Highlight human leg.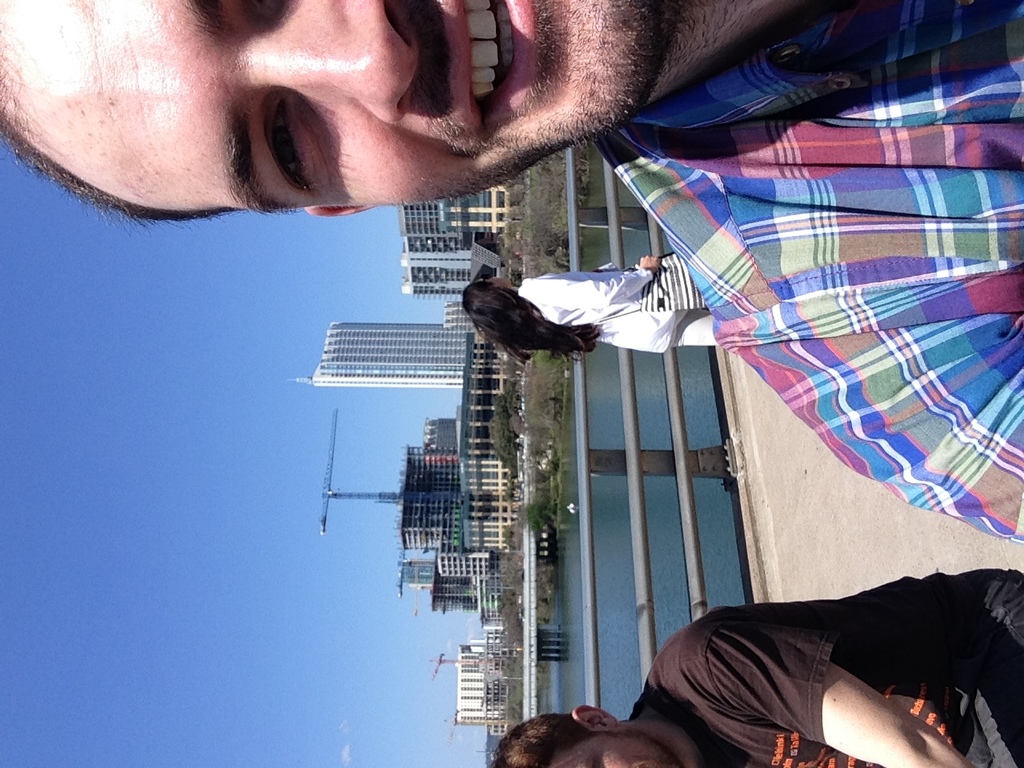
Highlighted region: 663, 311, 719, 348.
